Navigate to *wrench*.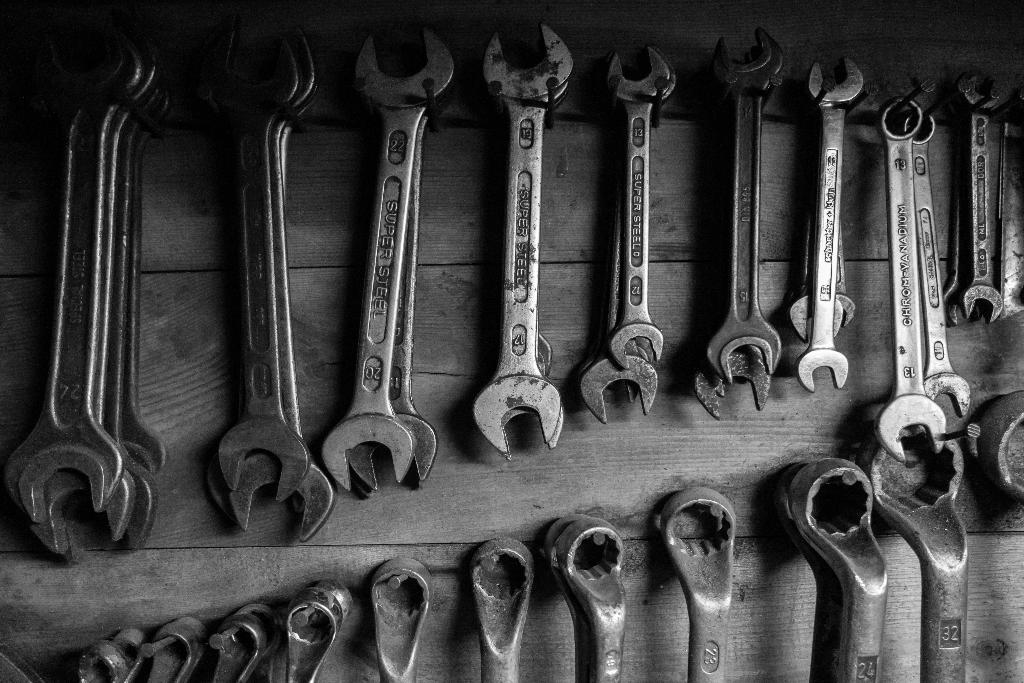
Navigation target: <bbox>876, 94, 942, 462</bbox>.
